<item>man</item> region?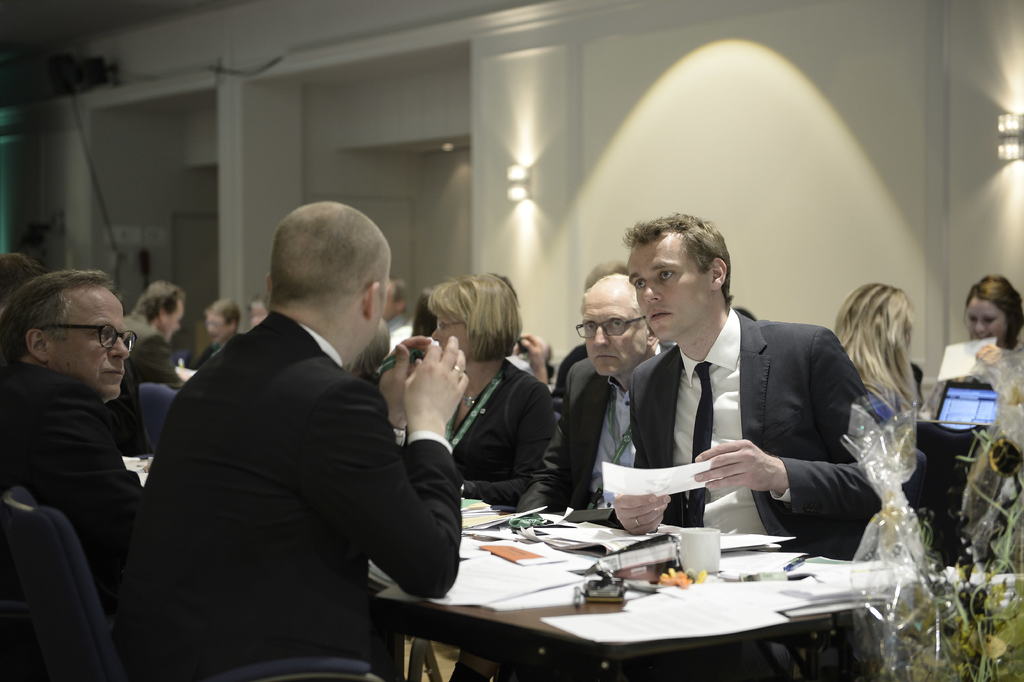
611, 209, 896, 532
